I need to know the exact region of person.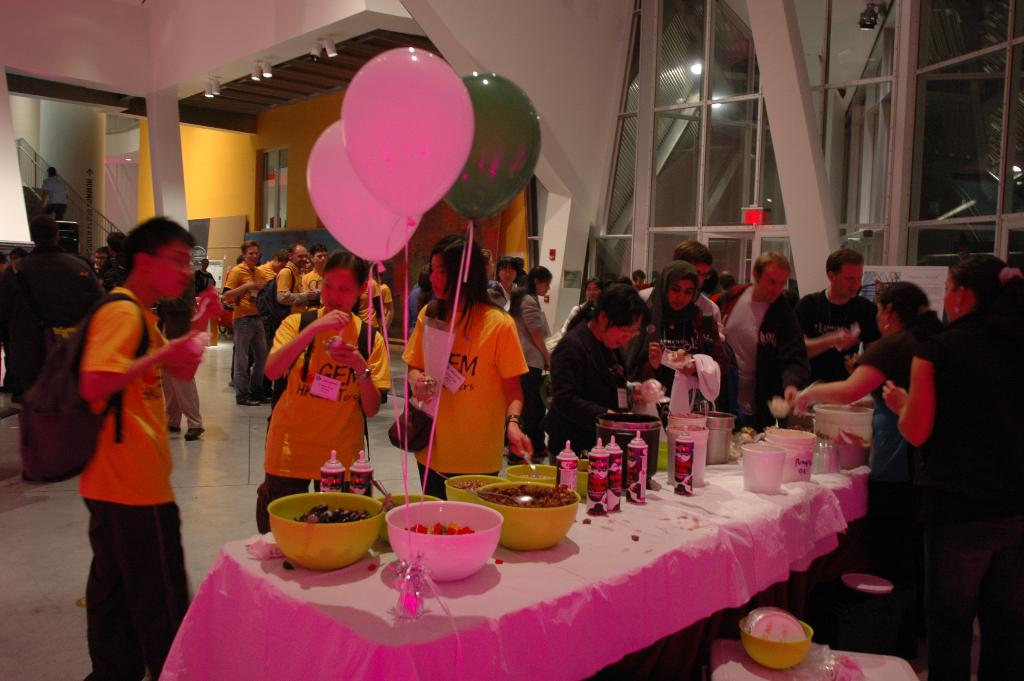
Region: (left=721, top=250, right=782, bottom=381).
